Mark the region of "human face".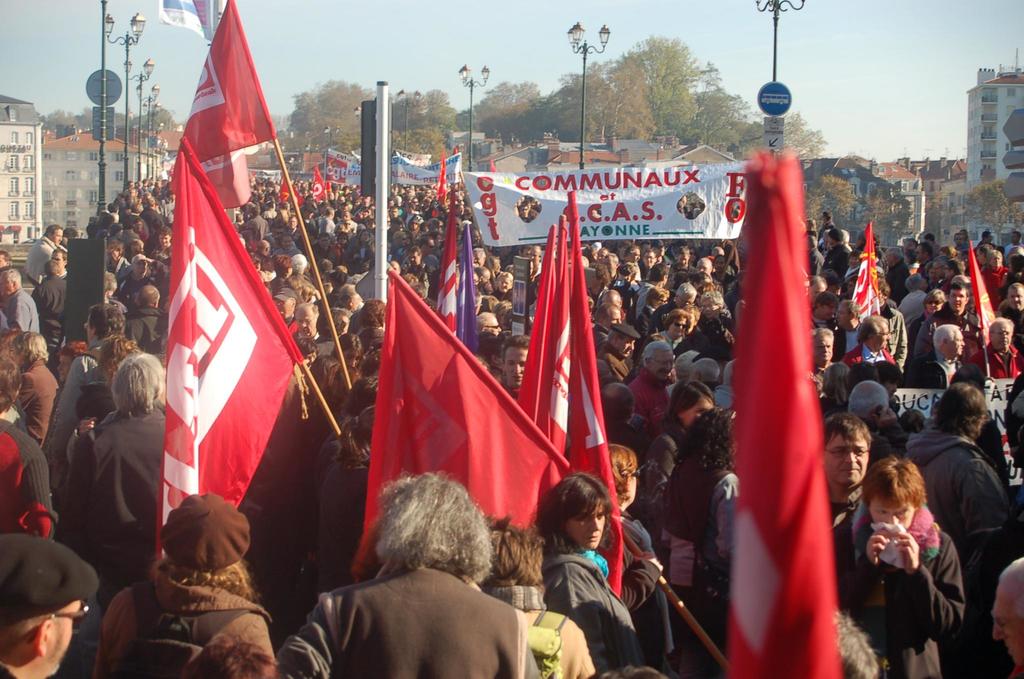
Region: (475, 252, 484, 265).
